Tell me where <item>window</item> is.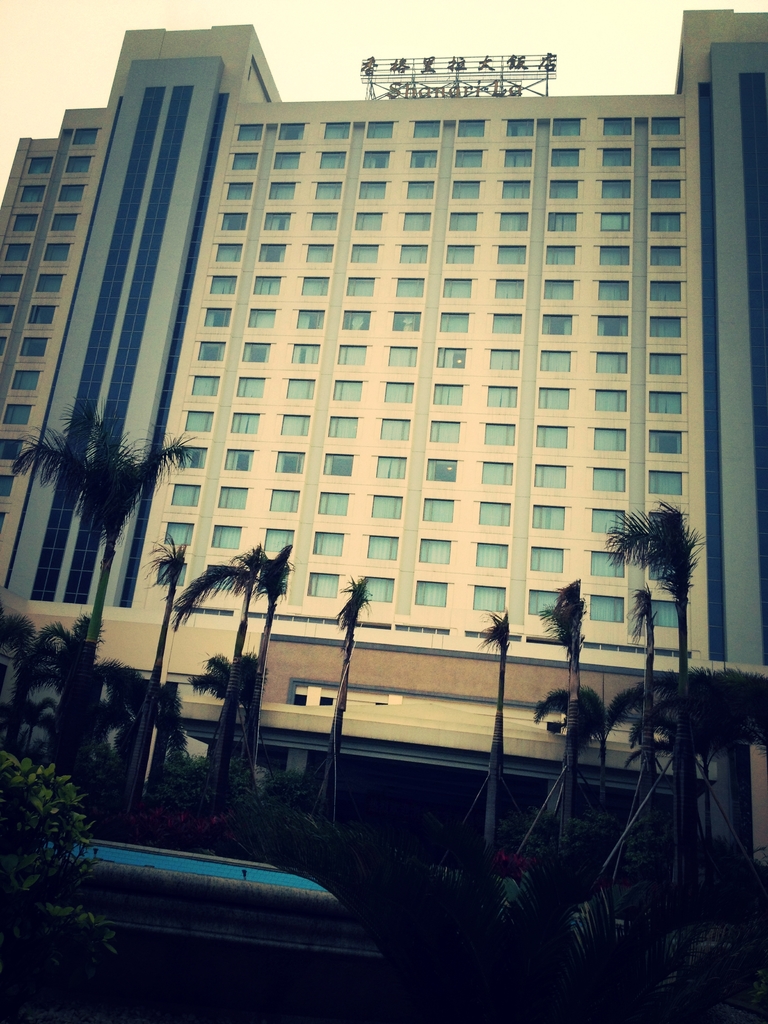
<item>window</item> is at box=[460, 119, 484, 138].
